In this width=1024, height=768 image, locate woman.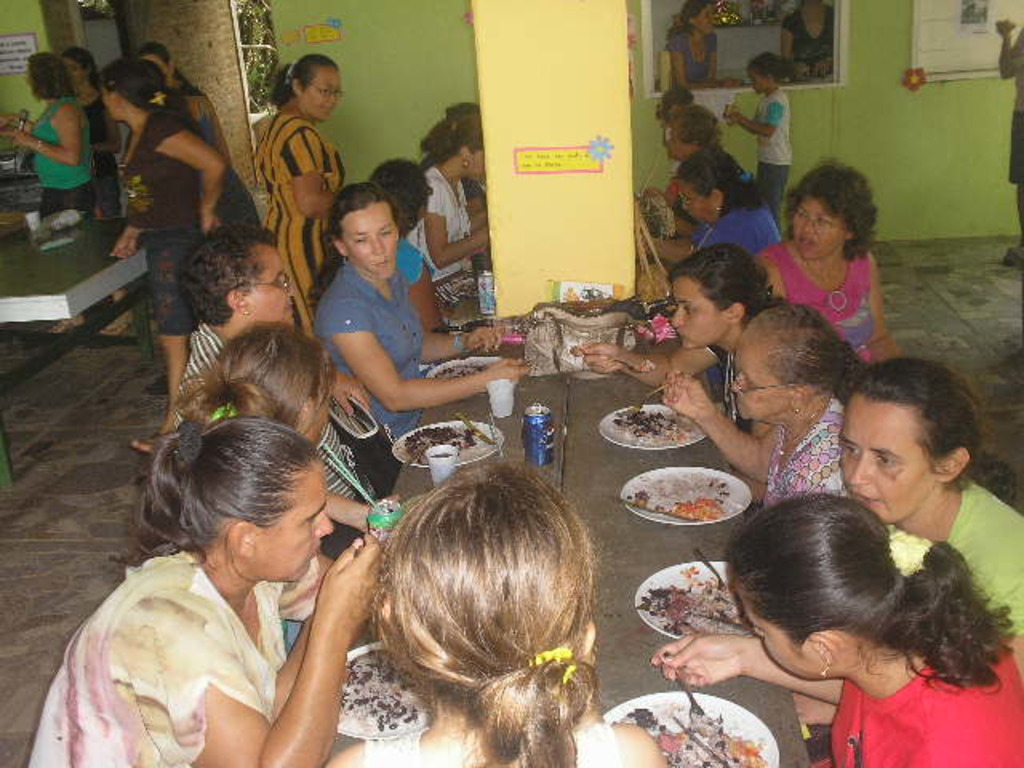
Bounding box: <bbox>558, 256, 867, 440</bbox>.
